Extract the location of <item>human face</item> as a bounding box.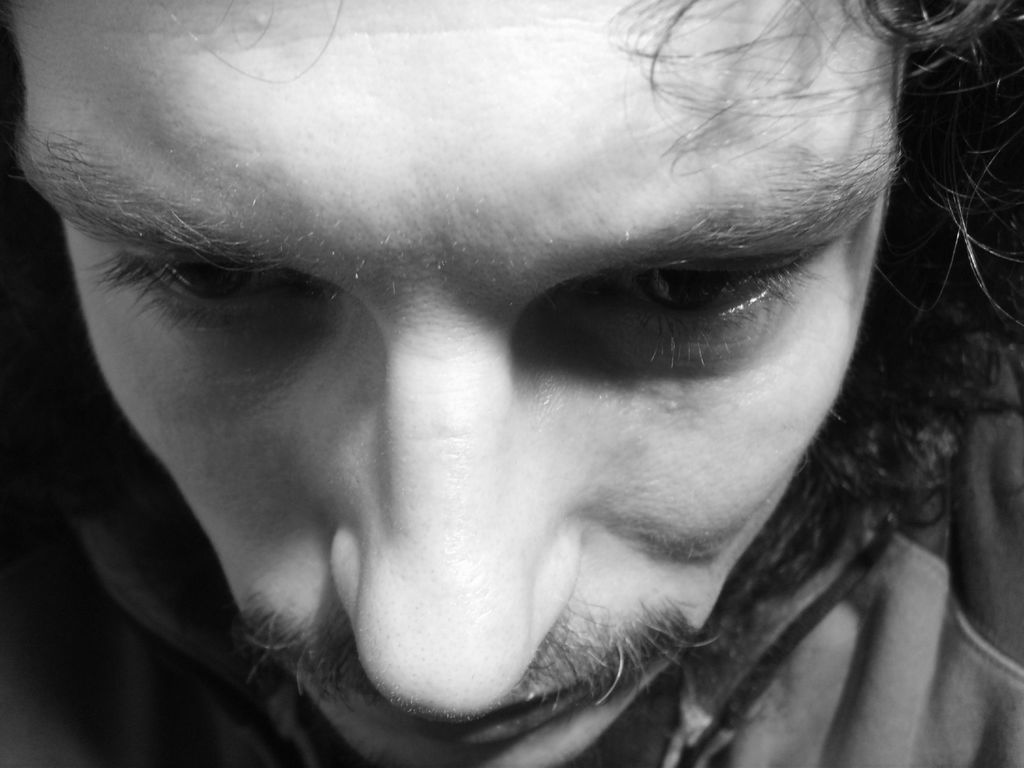
[6,0,904,767].
